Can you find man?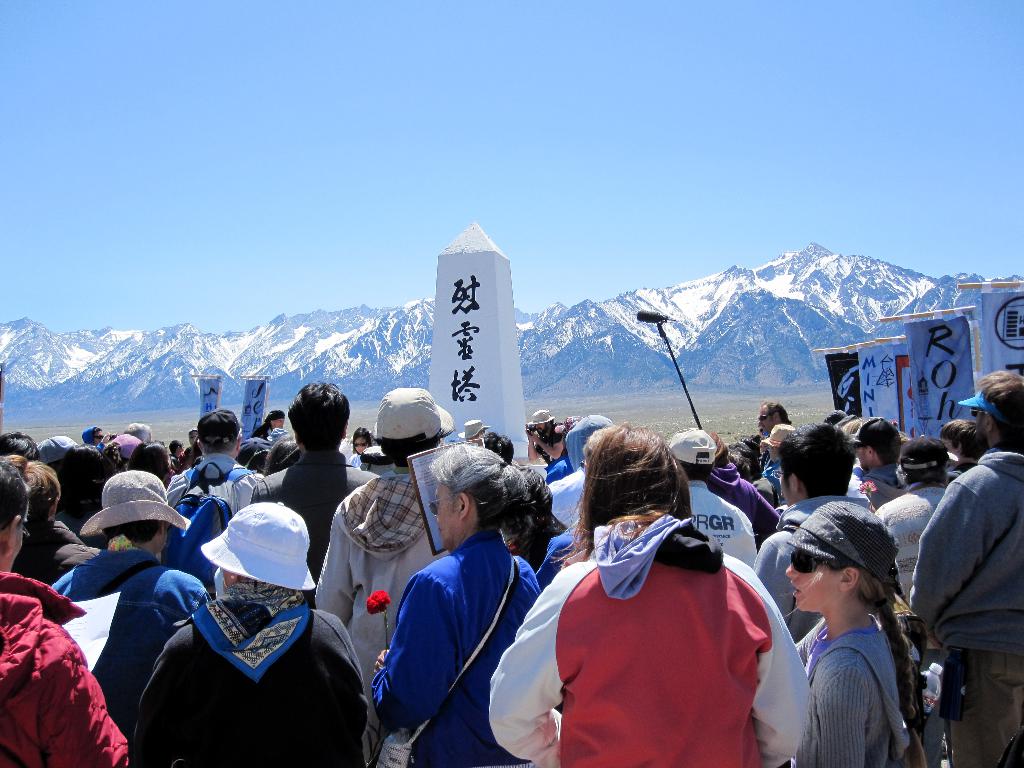
Yes, bounding box: (x1=313, y1=388, x2=465, y2=767).
